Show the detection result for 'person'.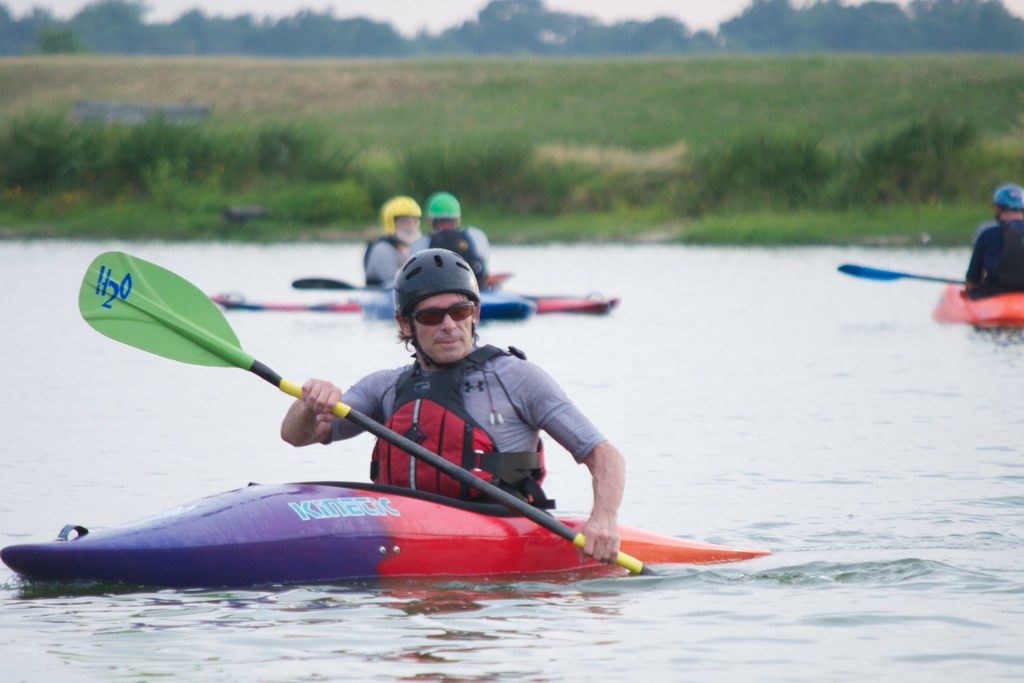
detection(955, 181, 1023, 297).
